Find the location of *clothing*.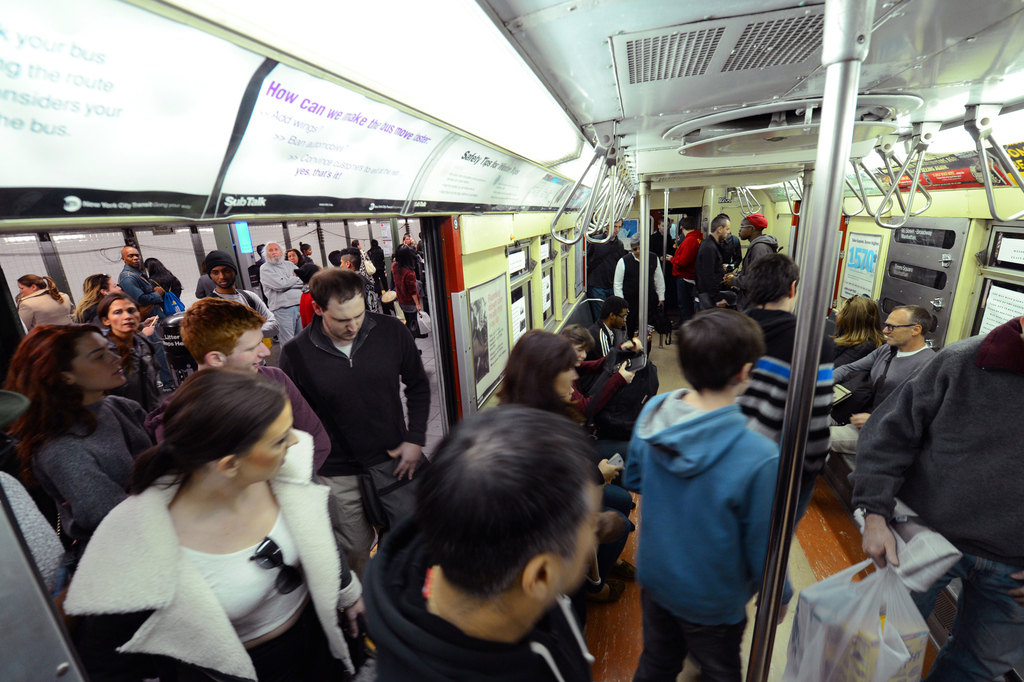
Location: bbox=(120, 261, 173, 397).
